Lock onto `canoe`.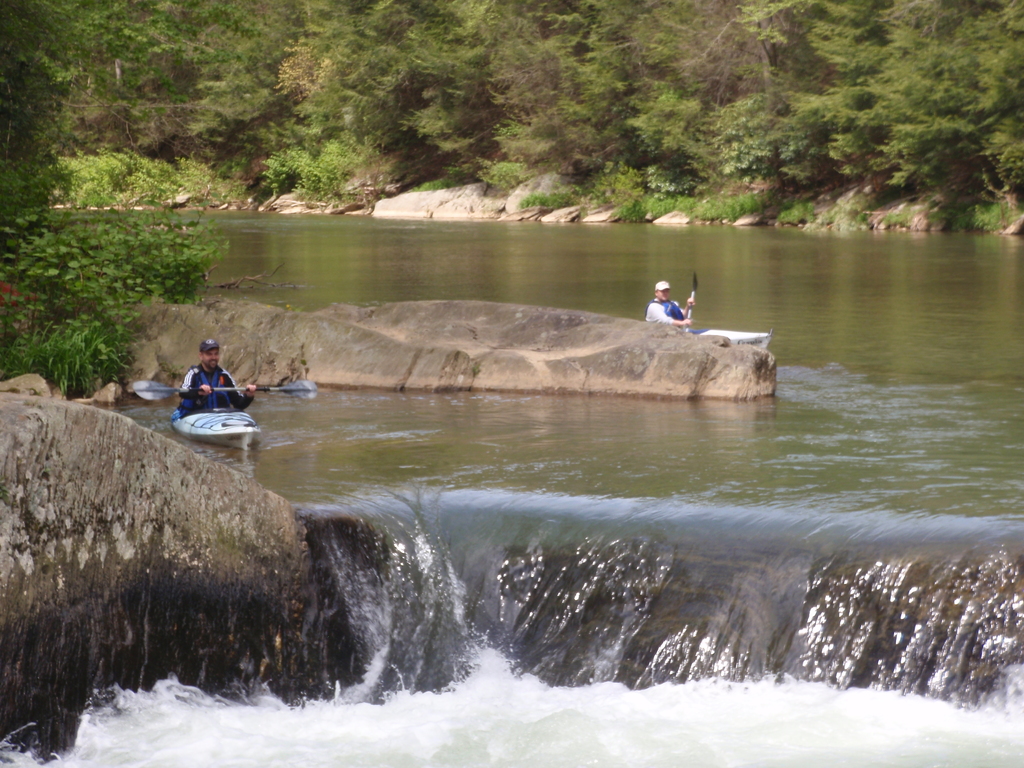
Locked: [x1=689, y1=325, x2=773, y2=346].
